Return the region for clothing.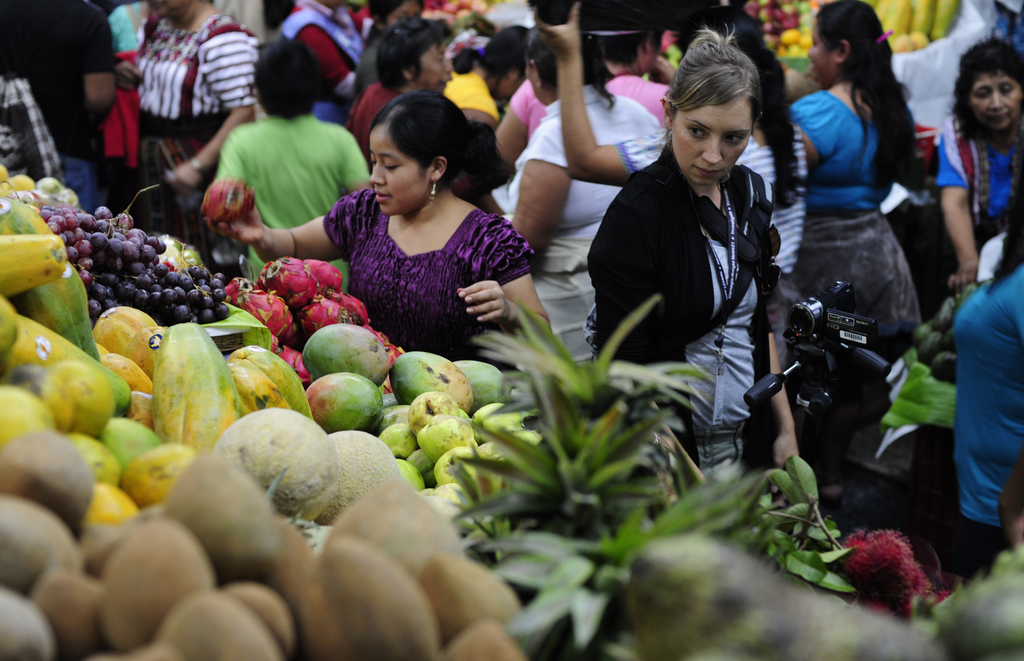
detection(269, 0, 360, 117).
